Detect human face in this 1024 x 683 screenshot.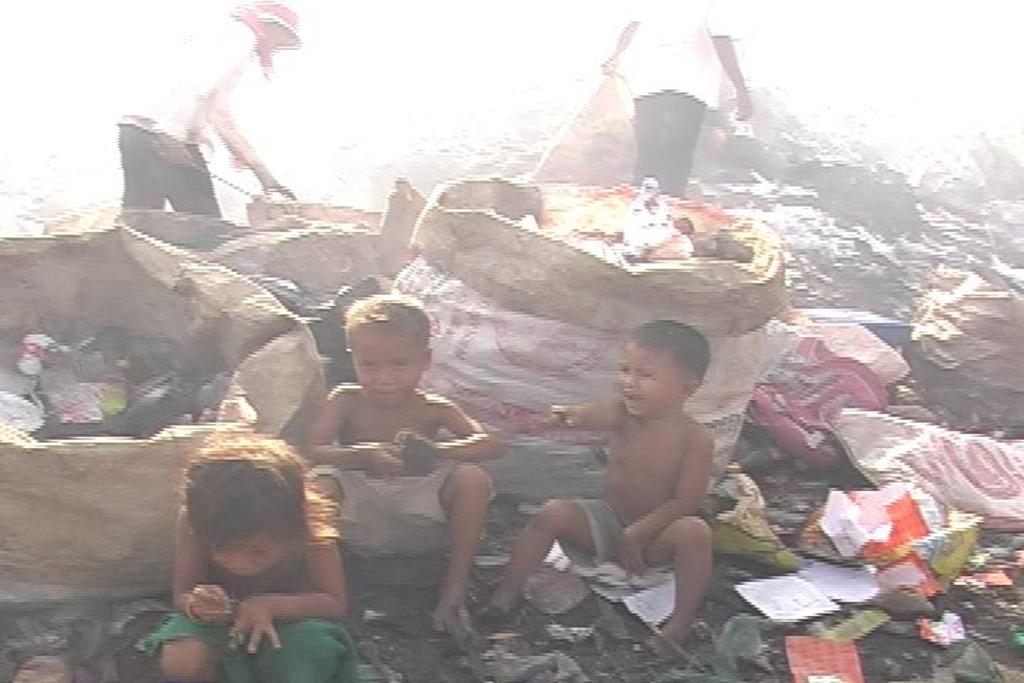
Detection: left=351, top=336, right=422, bottom=408.
